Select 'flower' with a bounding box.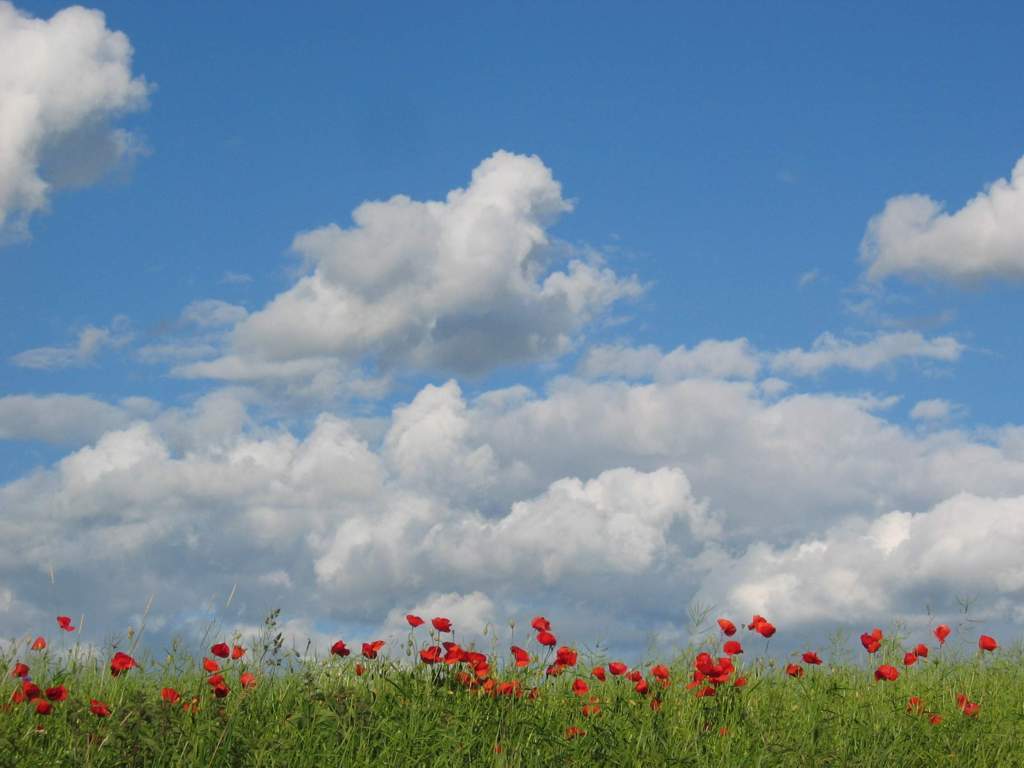
bbox(712, 614, 738, 637).
